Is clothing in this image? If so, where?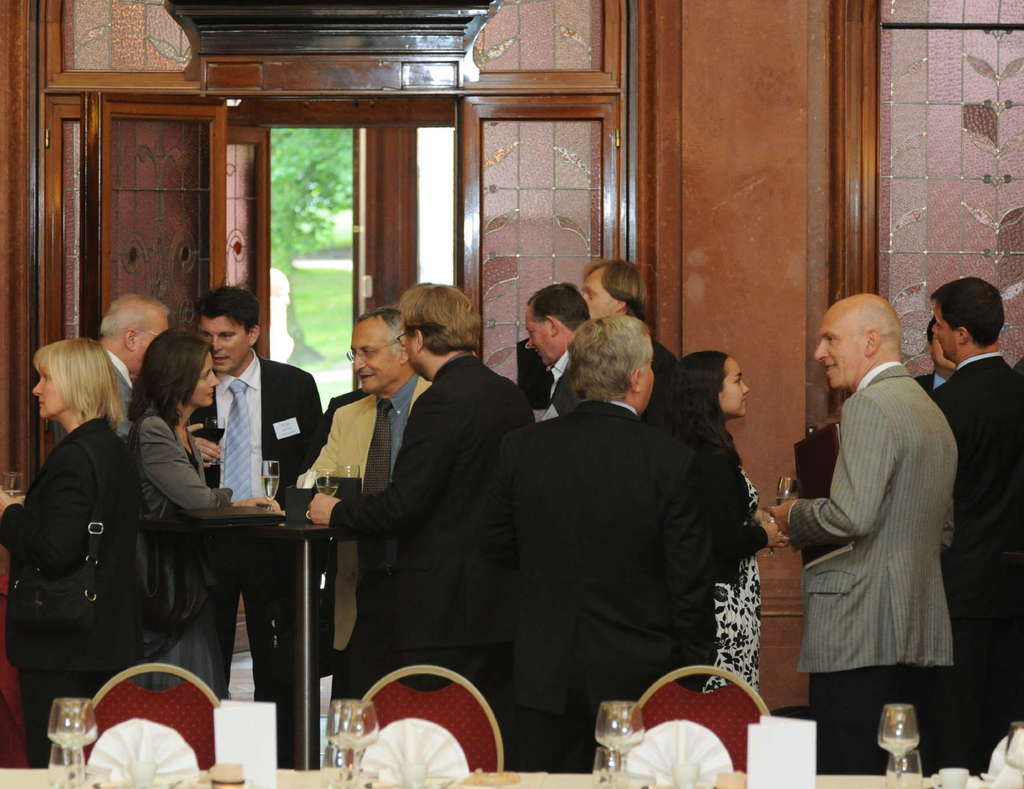
Yes, at box(127, 407, 231, 711).
